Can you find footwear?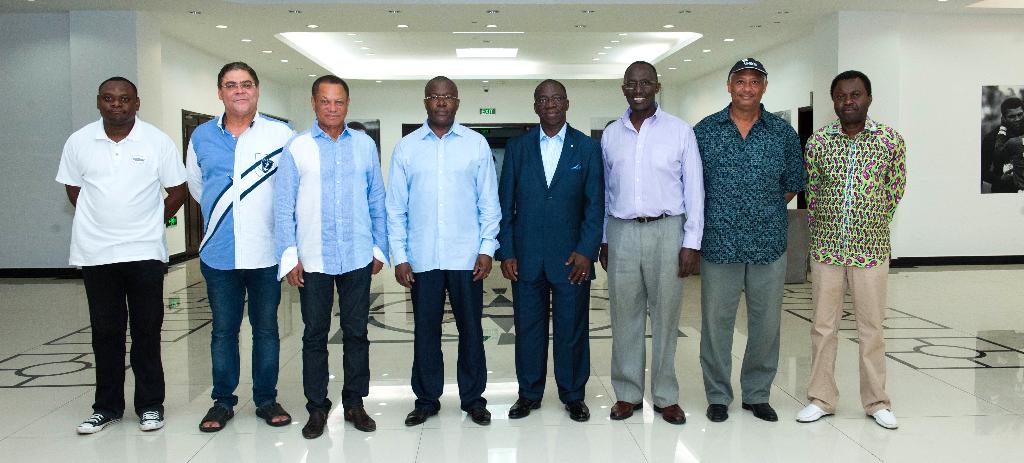
Yes, bounding box: crop(707, 405, 728, 423).
